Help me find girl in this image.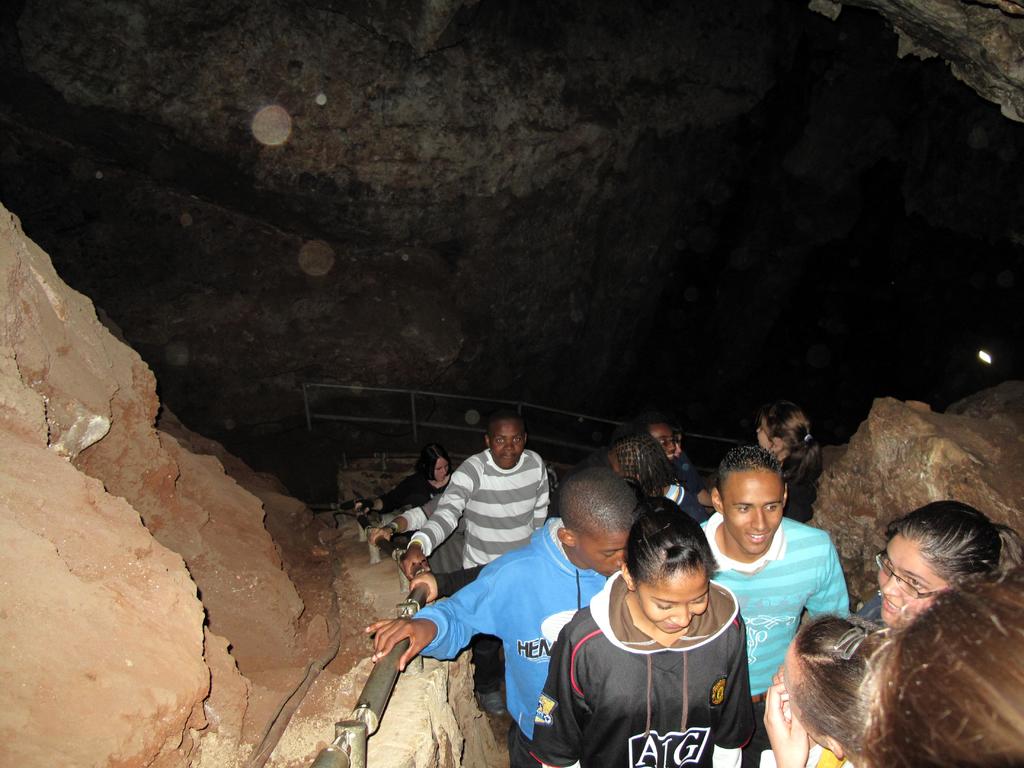
Found it: l=771, t=609, r=879, b=767.
